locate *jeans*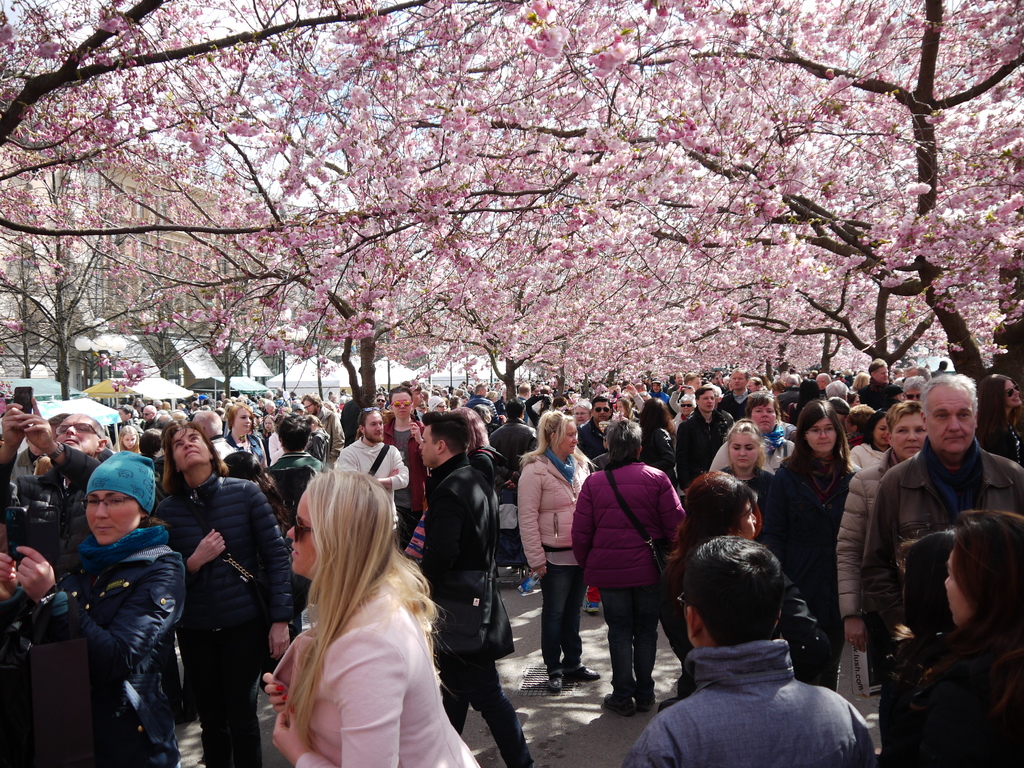
Rect(192, 630, 282, 767)
